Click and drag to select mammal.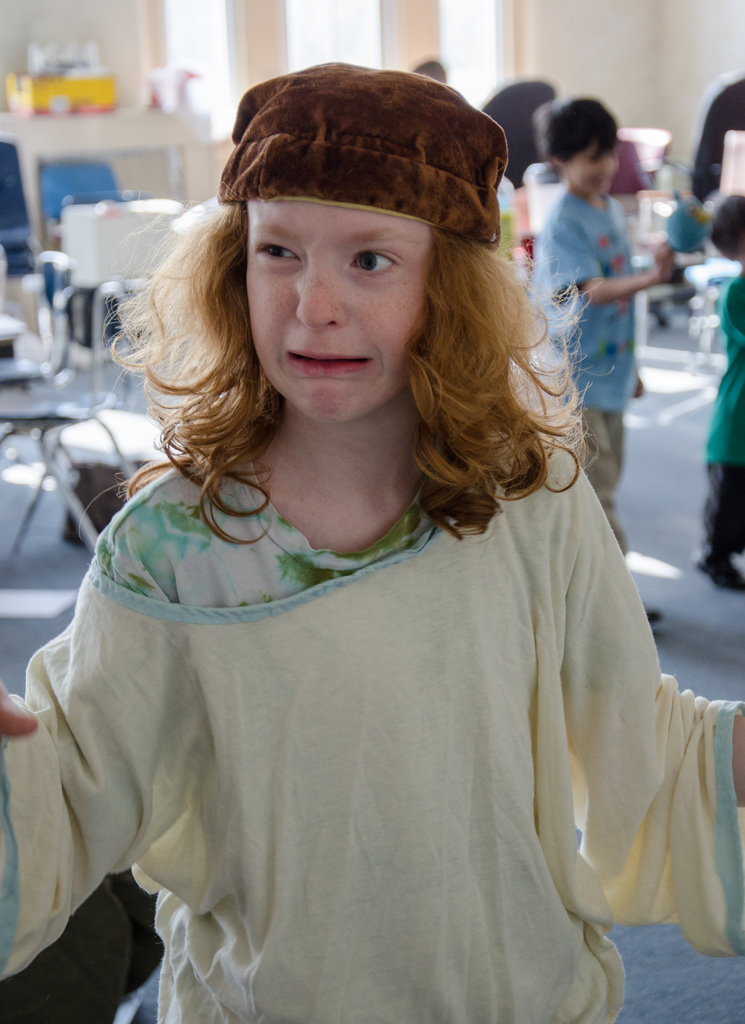
Selection: pyautogui.locateOnScreen(0, 120, 744, 979).
